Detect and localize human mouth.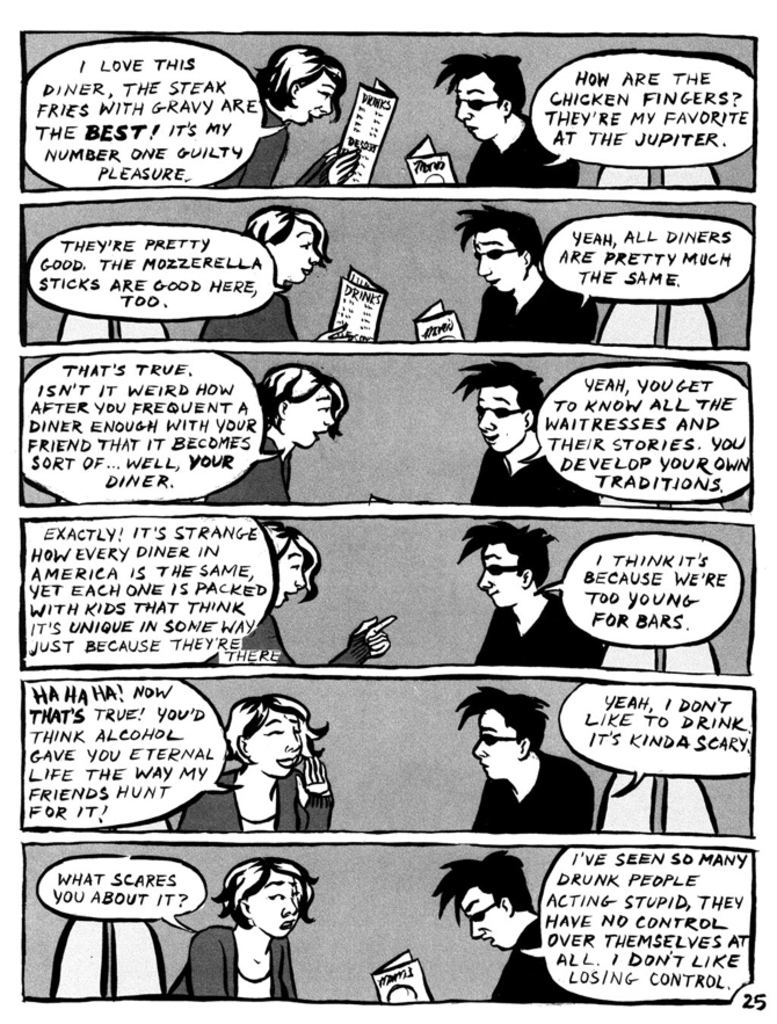
Localized at x1=313, y1=431, x2=326, y2=441.
